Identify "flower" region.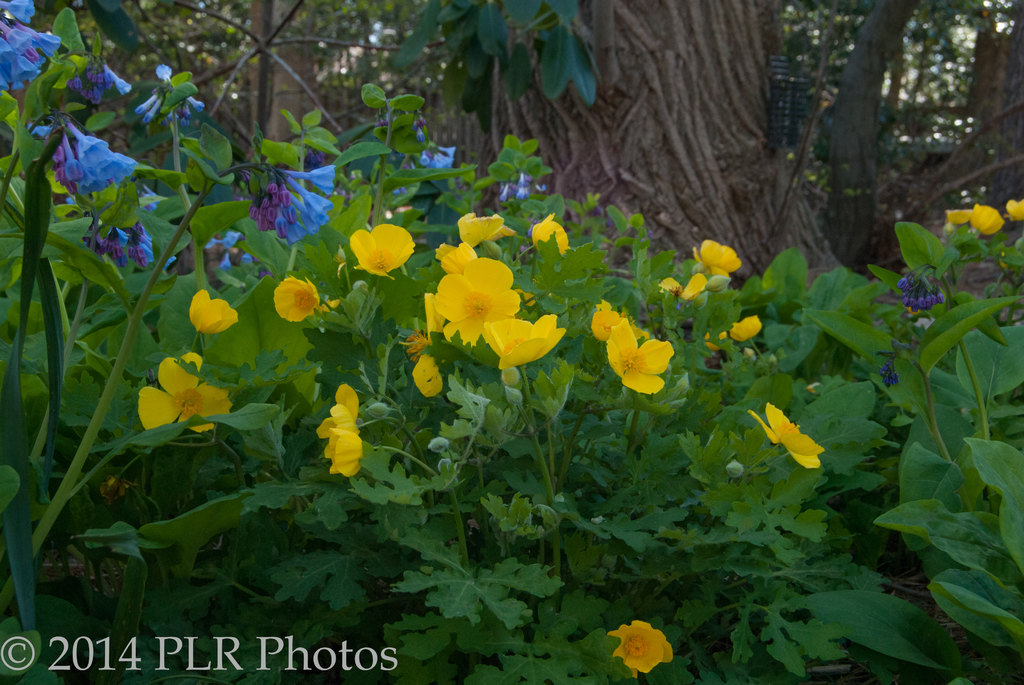
Region: bbox=(749, 393, 821, 471).
